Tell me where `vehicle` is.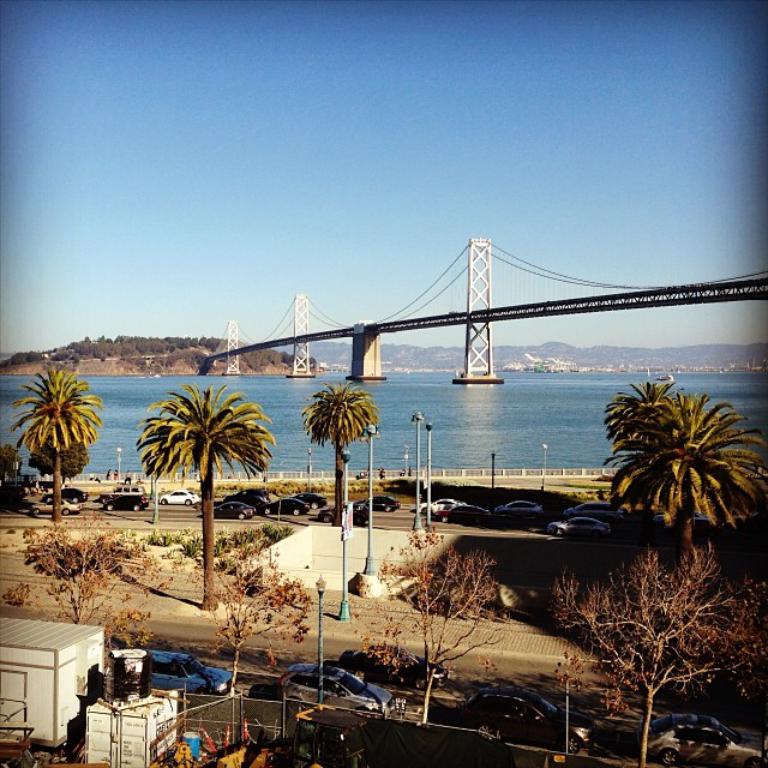
`vehicle` is at {"x1": 145, "y1": 650, "x2": 234, "y2": 694}.
